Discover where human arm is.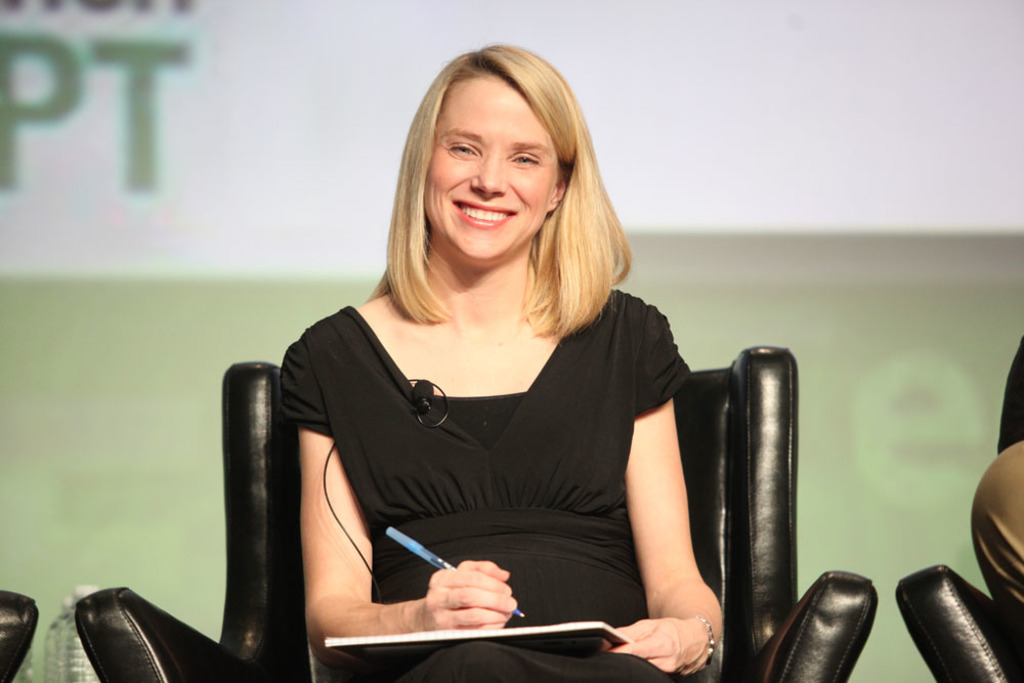
Discovered at box(295, 334, 524, 671).
